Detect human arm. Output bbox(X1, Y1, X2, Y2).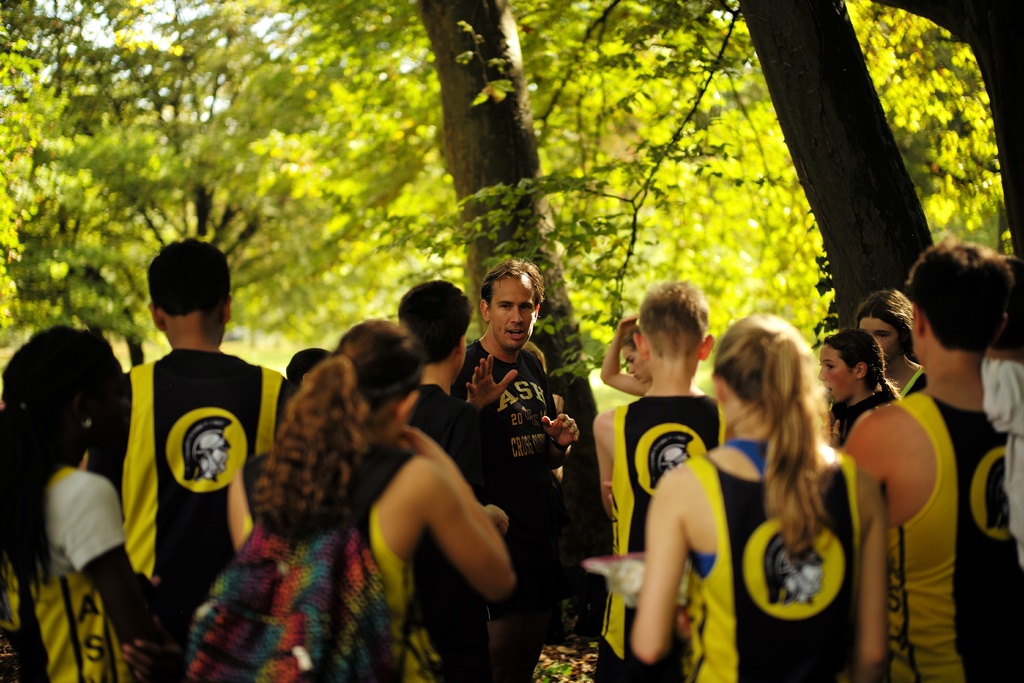
bbox(458, 346, 521, 409).
